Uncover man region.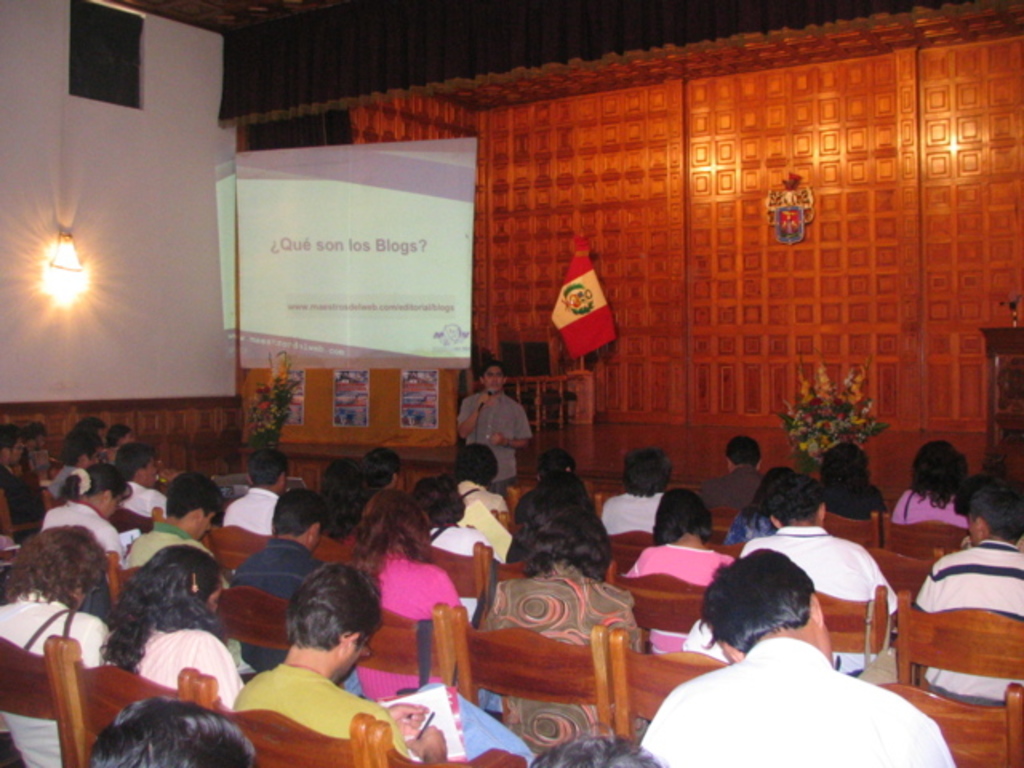
Uncovered: x1=82 y1=698 x2=259 y2=766.
